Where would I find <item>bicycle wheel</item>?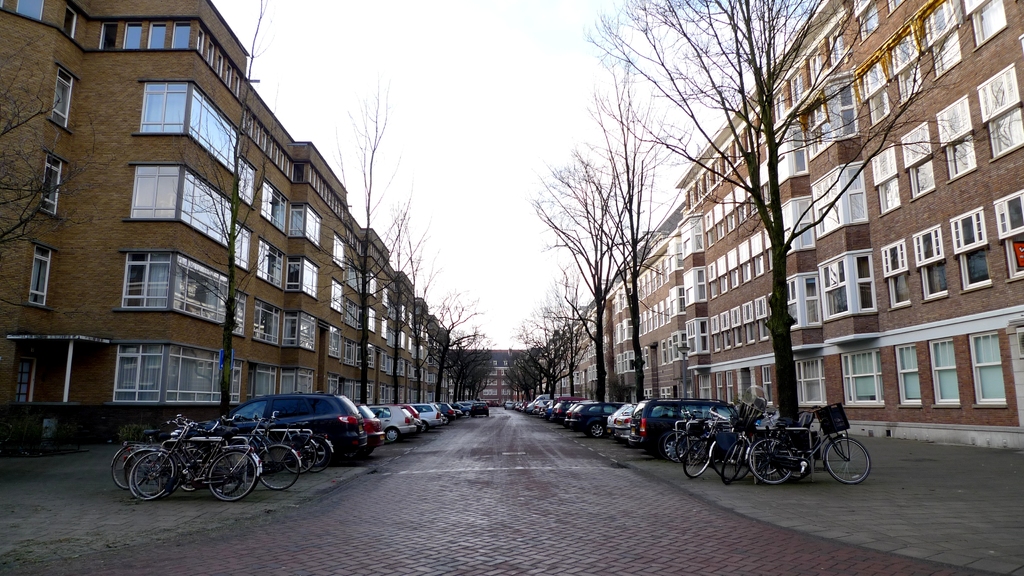
At 127, 452, 169, 497.
